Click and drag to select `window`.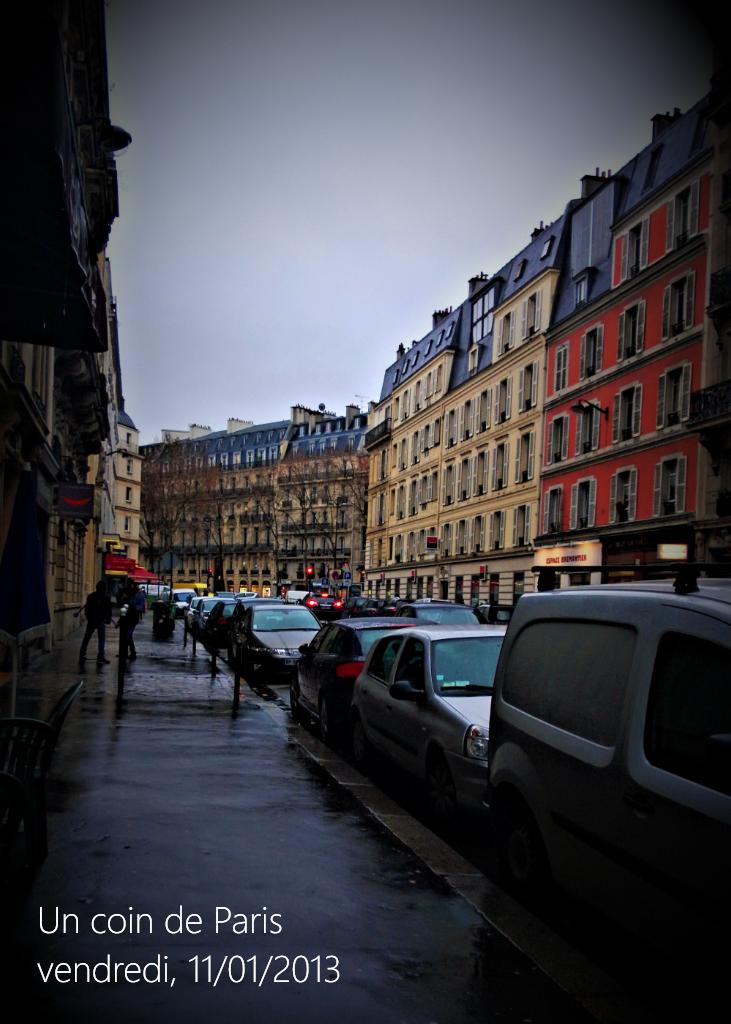
Selection: (368,533,381,565).
